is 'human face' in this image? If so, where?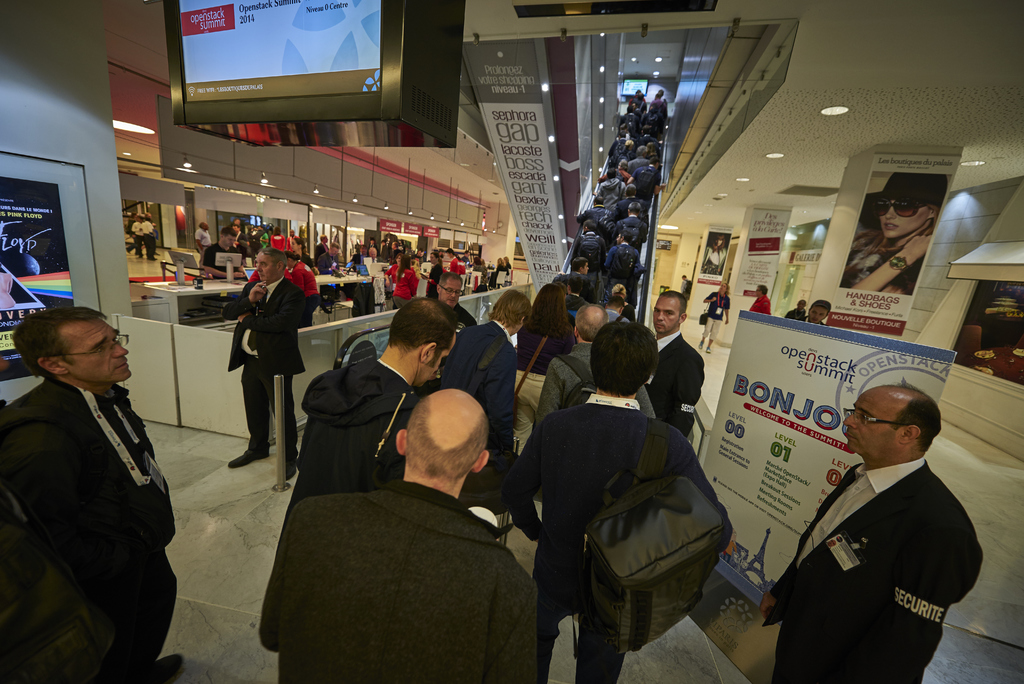
Yes, at 202,222,208,230.
